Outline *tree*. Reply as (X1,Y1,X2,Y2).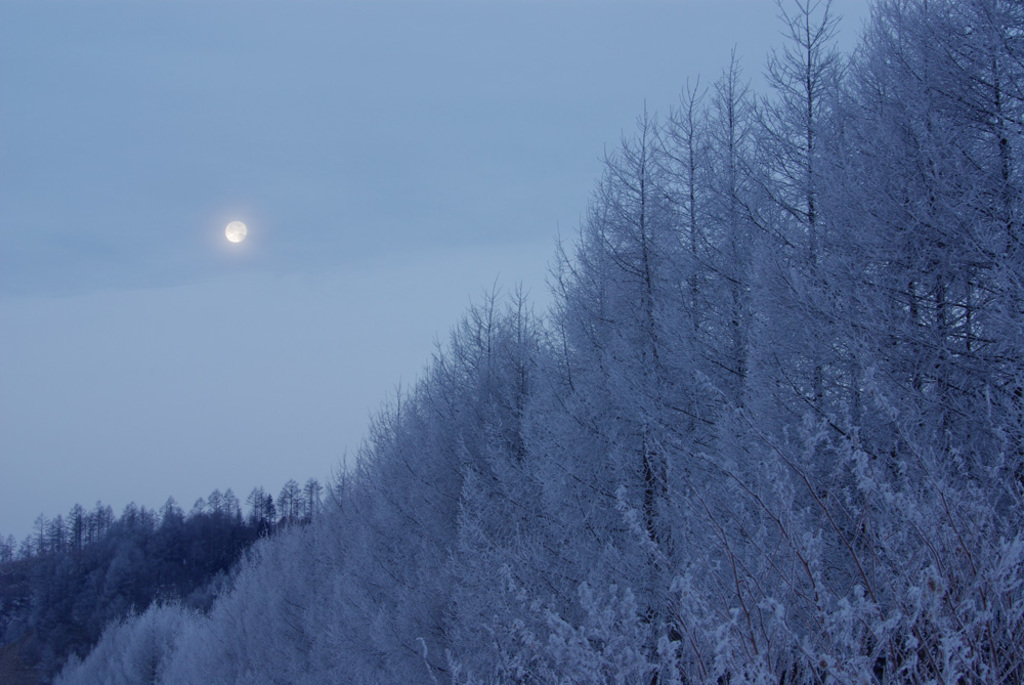
(746,2,1016,683).
